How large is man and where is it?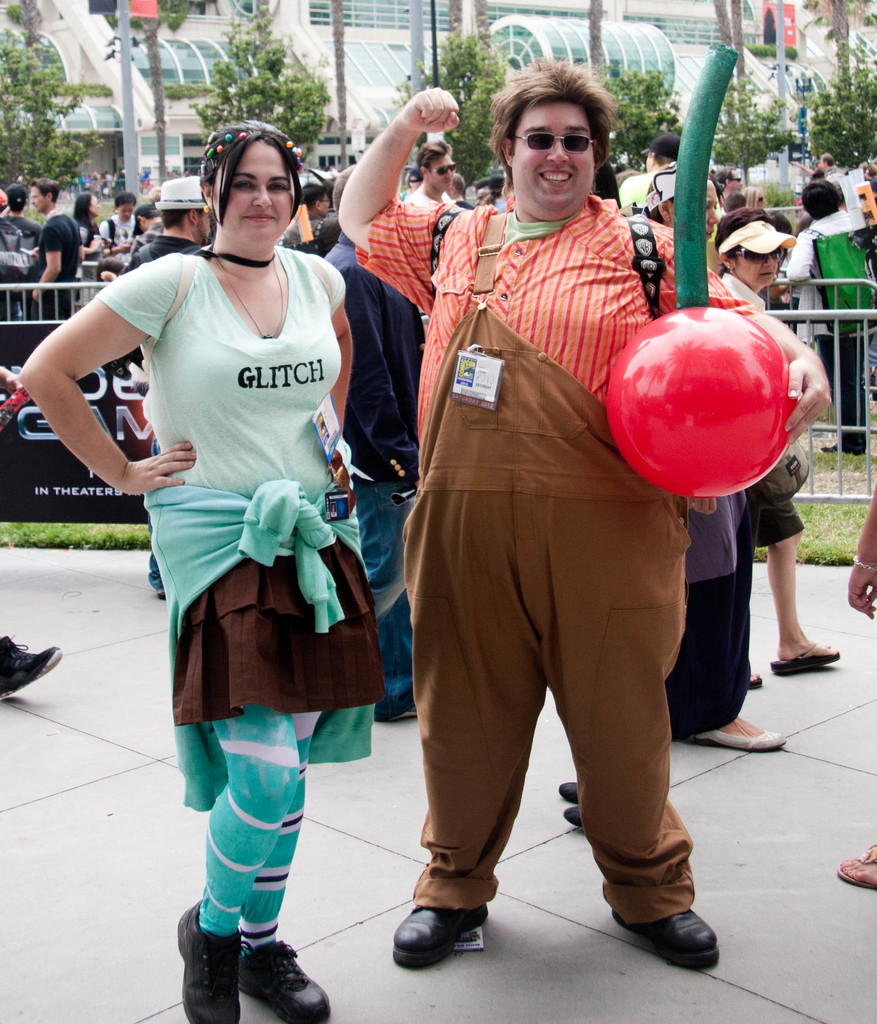
Bounding box: l=119, t=205, r=161, b=254.
